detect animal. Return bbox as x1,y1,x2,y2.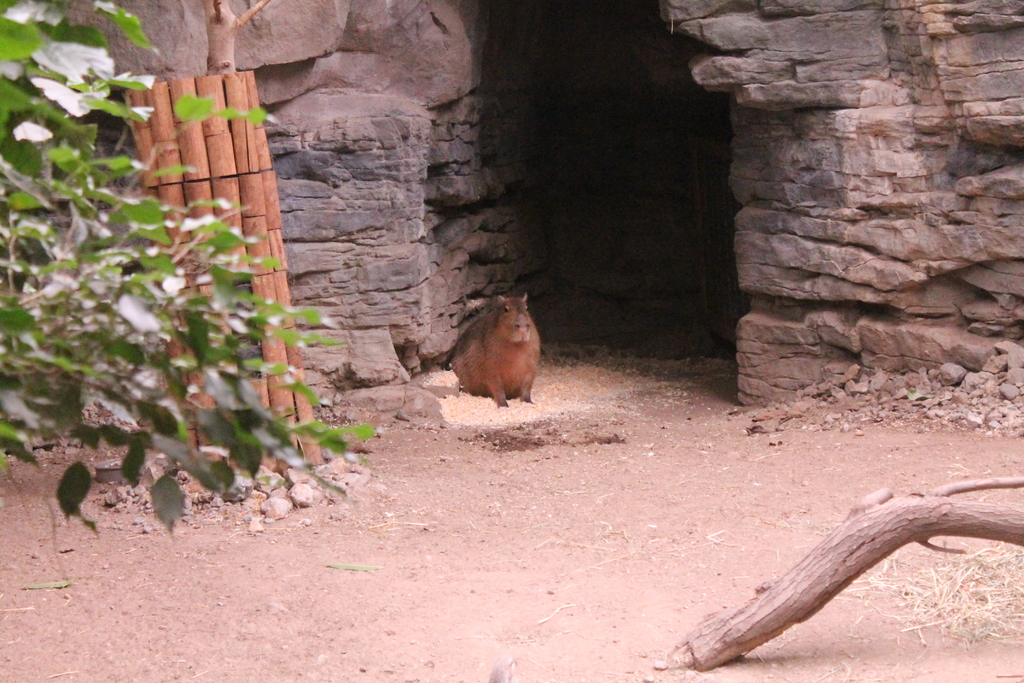
447,297,539,406.
